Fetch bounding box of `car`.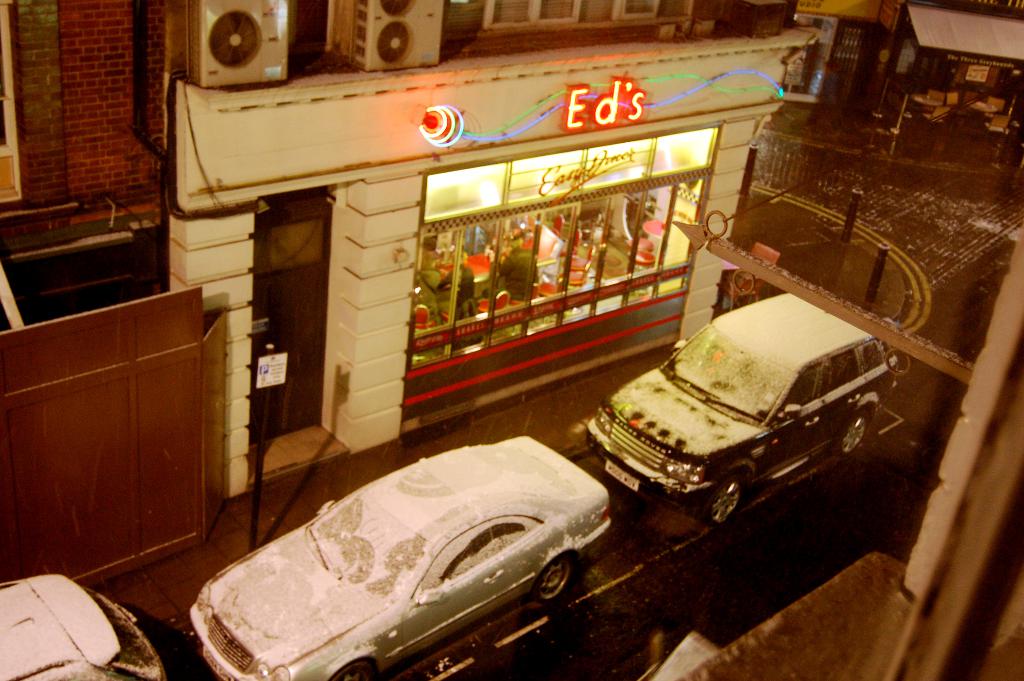
Bbox: crop(579, 292, 893, 529).
